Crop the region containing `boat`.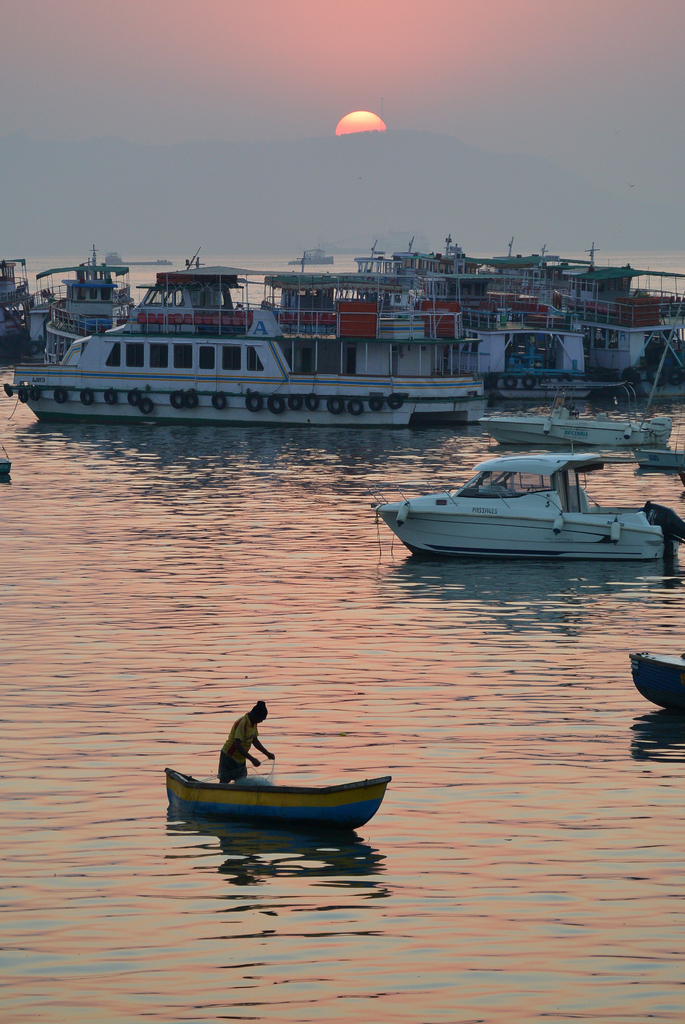
Crop region: (162, 764, 395, 834).
